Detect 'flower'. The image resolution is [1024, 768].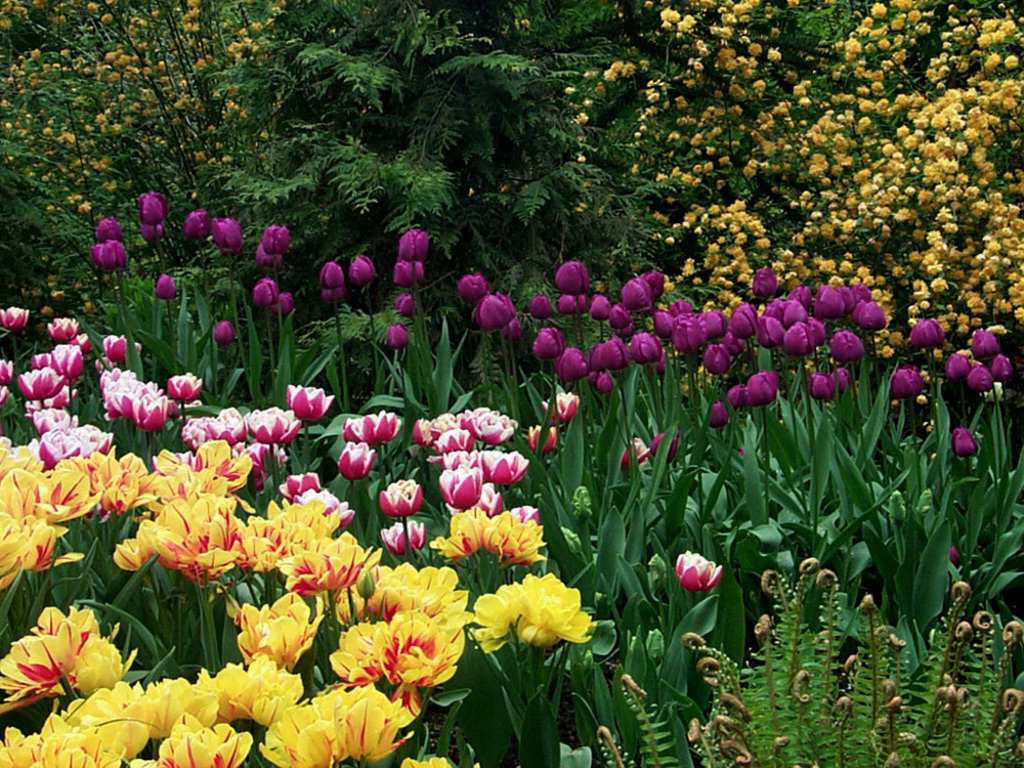
left=261, top=221, right=287, bottom=248.
